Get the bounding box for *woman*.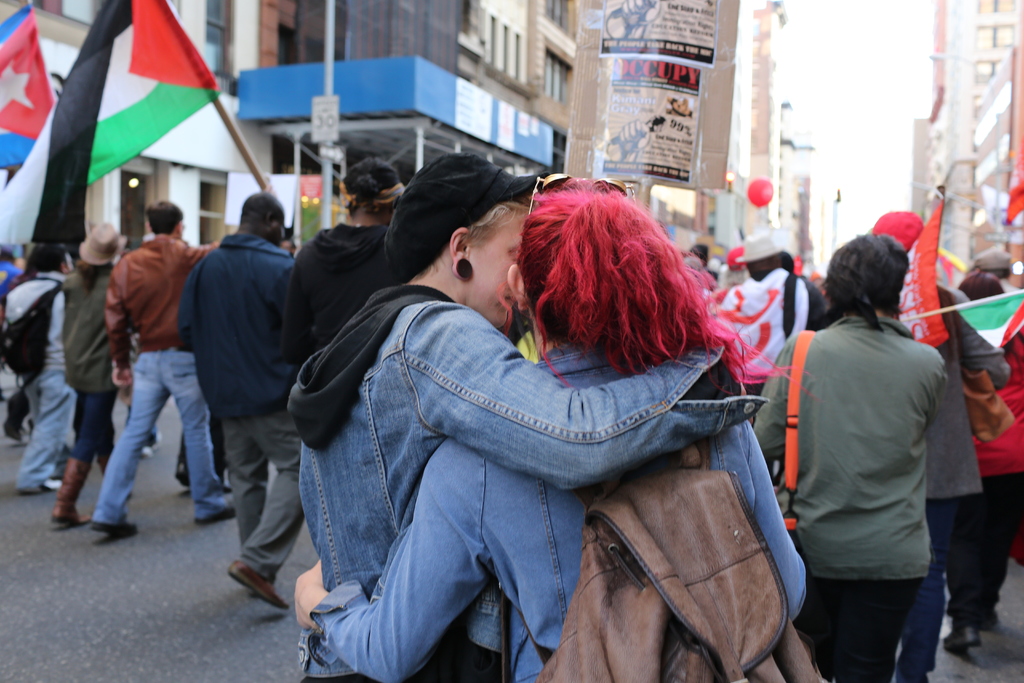
(x1=243, y1=154, x2=720, y2=682).
